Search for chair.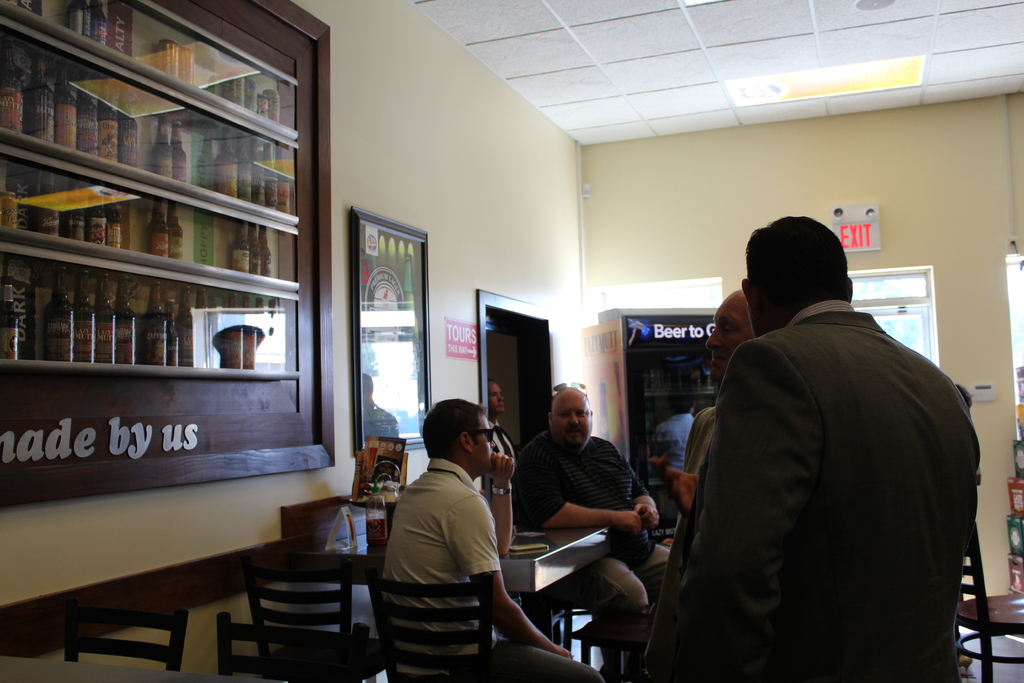
Found at 963 515 1023 682.
